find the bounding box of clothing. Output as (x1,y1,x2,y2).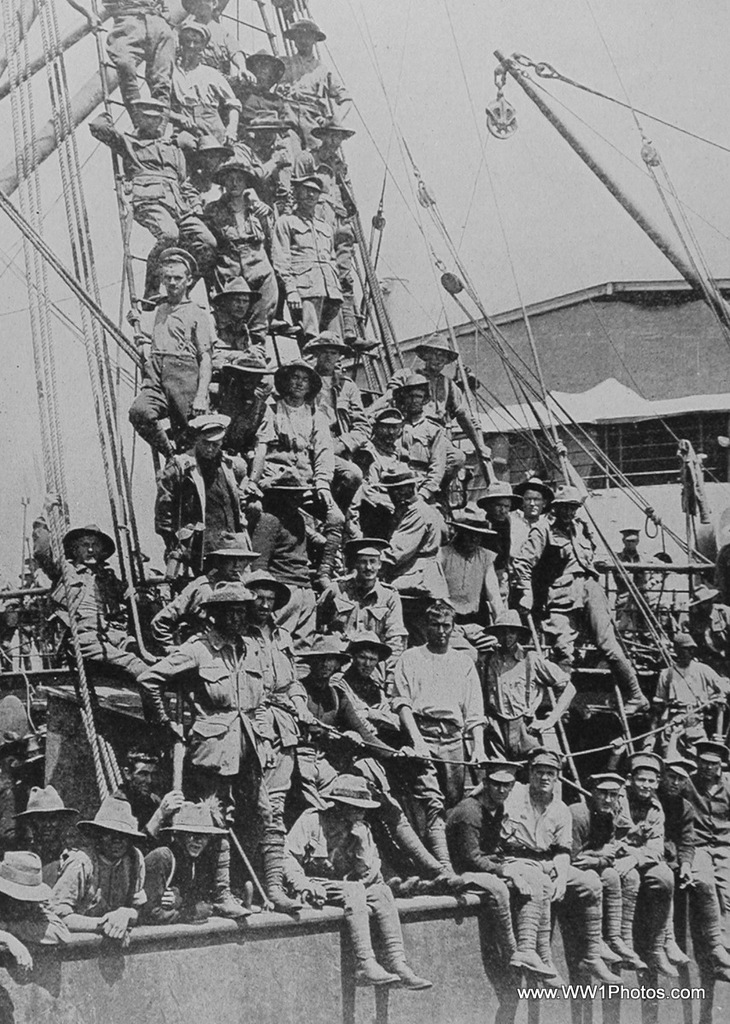
(225,138,307,221).
